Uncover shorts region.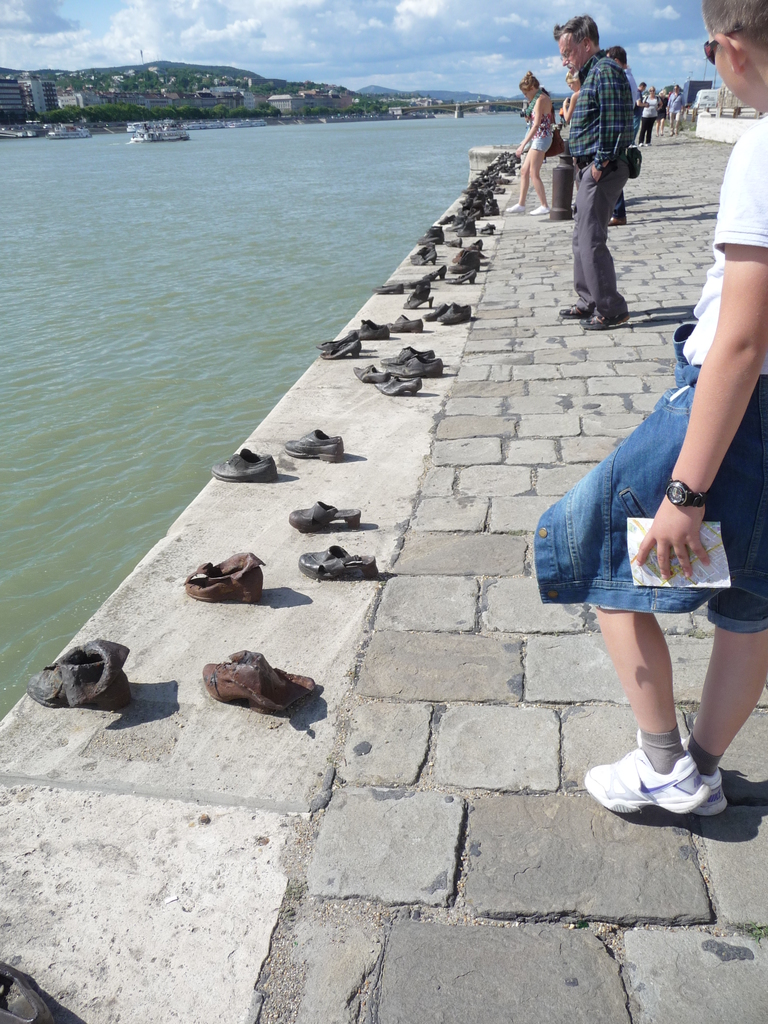
Uncovered: bbox=[555, 418, 740, 620].
